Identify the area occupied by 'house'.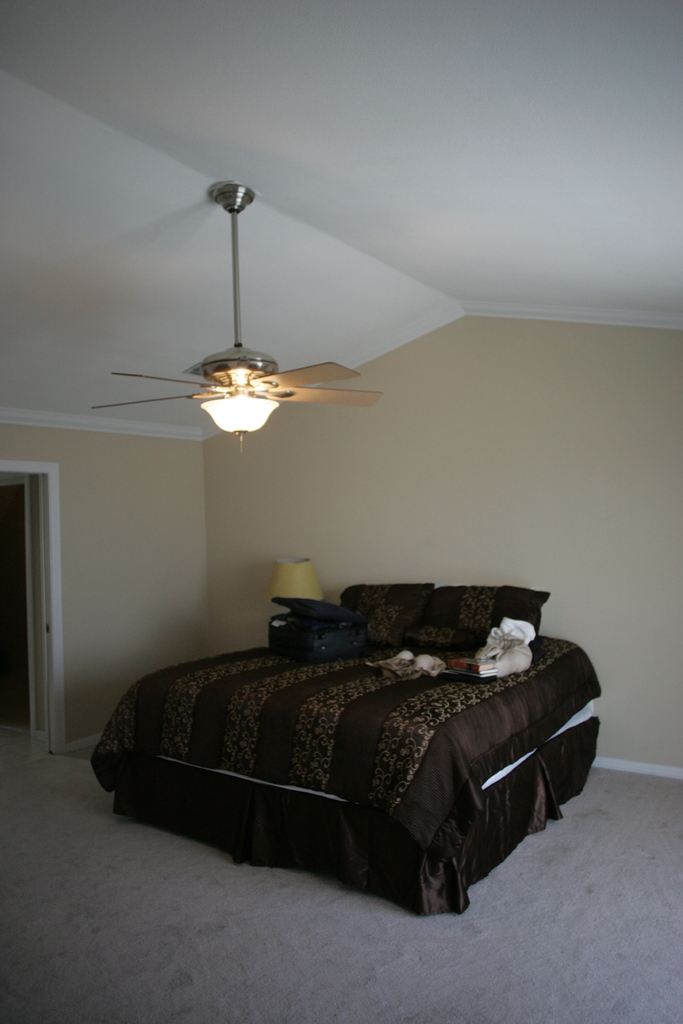
Area: [0, 0, 682, 1023].
